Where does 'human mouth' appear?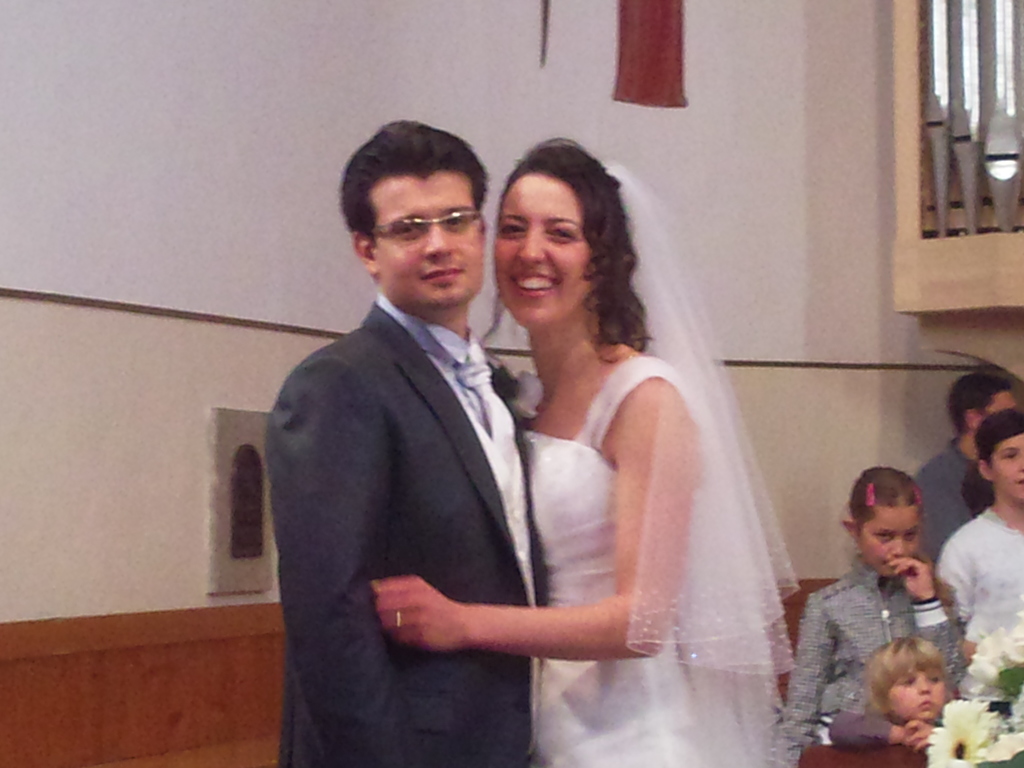
Appears at bbox=[423, 265, 464, 280].
